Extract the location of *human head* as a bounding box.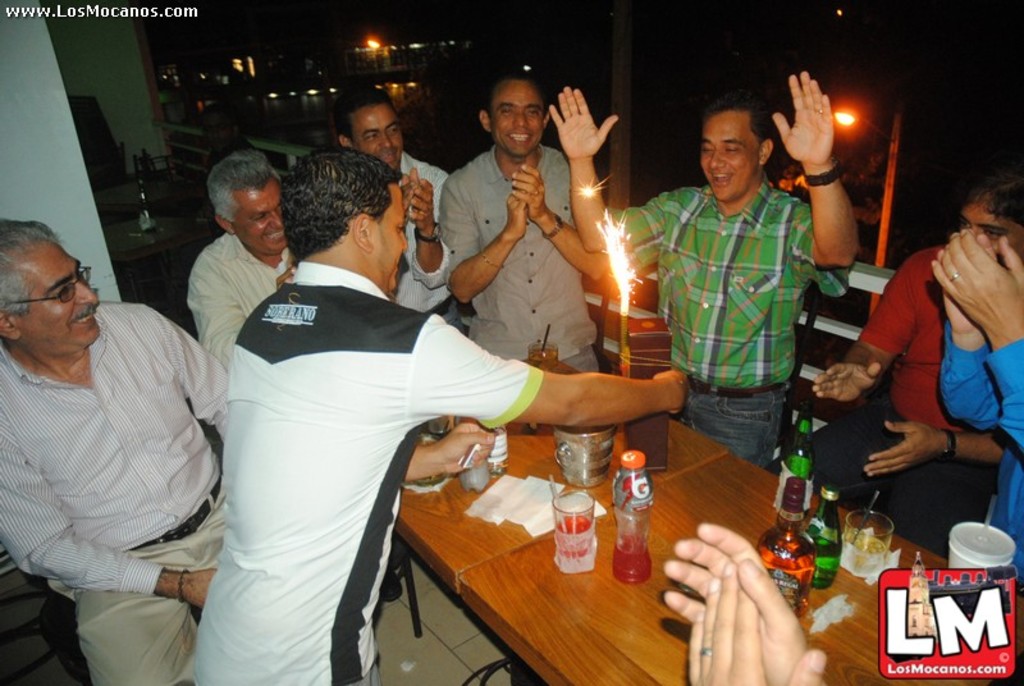
bbox=[0, 224, 102, 378].
